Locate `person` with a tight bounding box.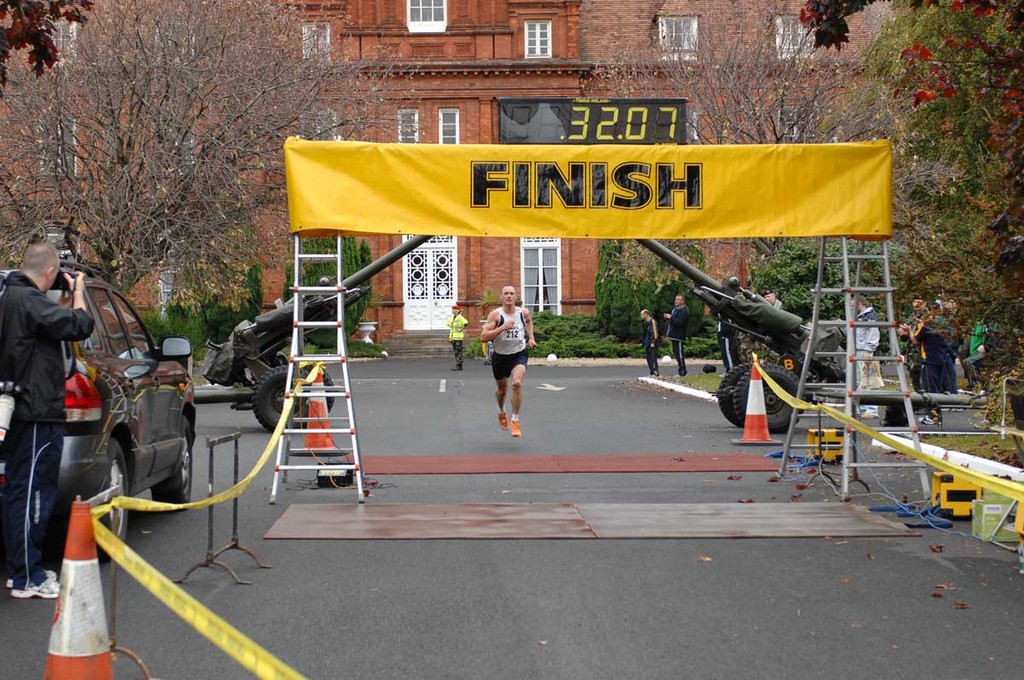
crop(835, 289, 879, 420).
